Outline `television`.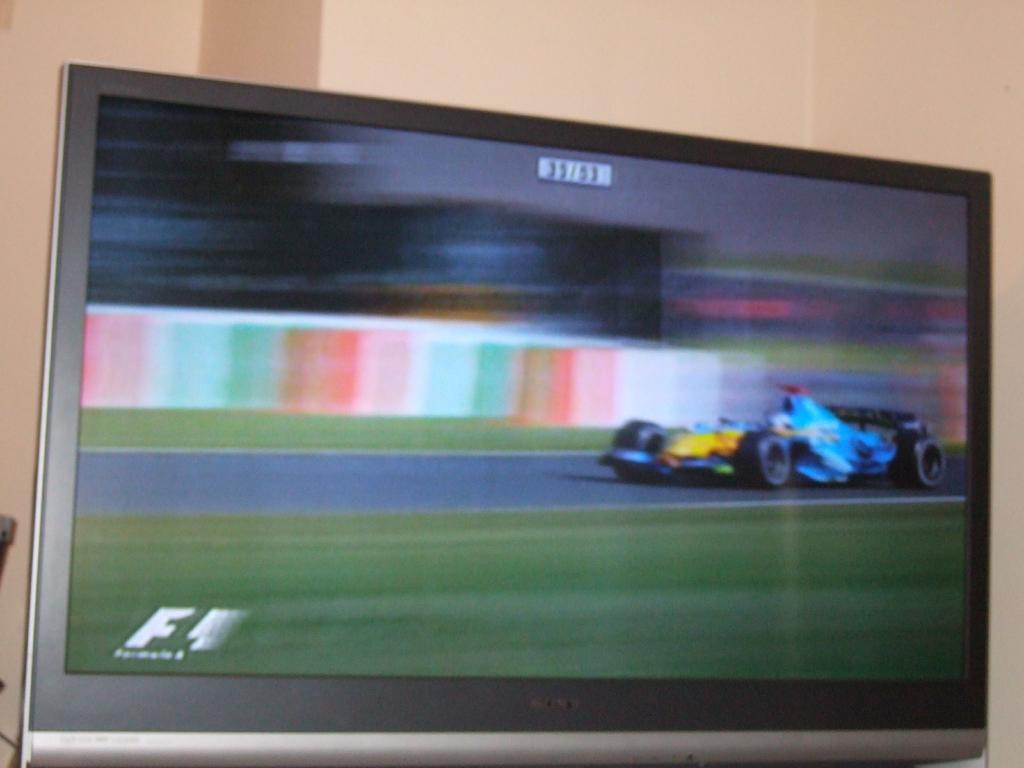
Outline: BBox(21, 63, 991, 767).
